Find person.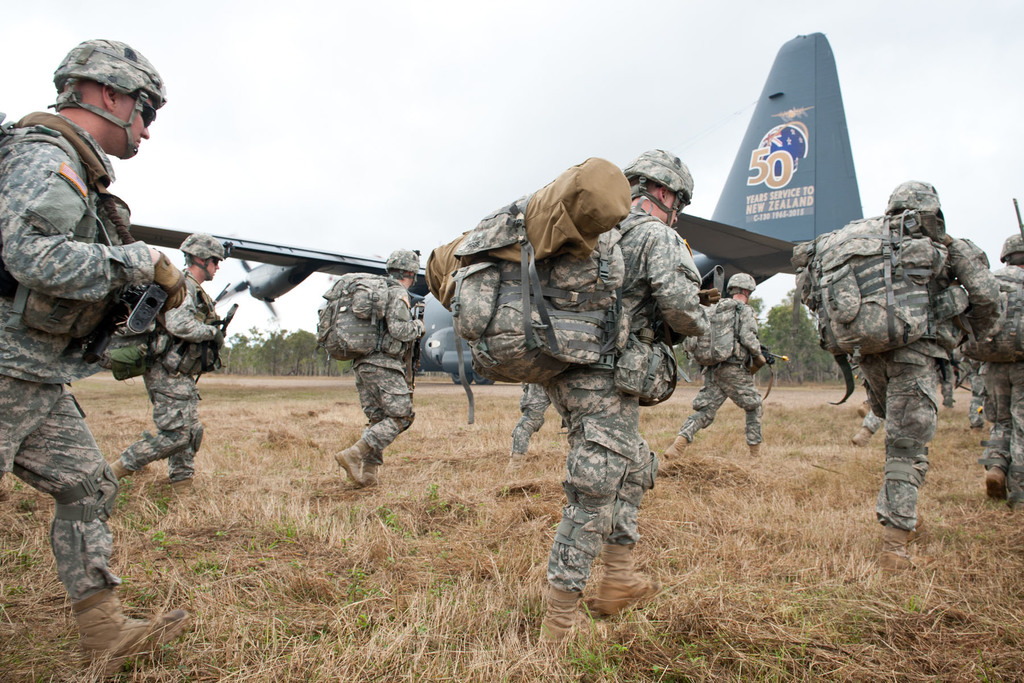
[326,248,428,493].
